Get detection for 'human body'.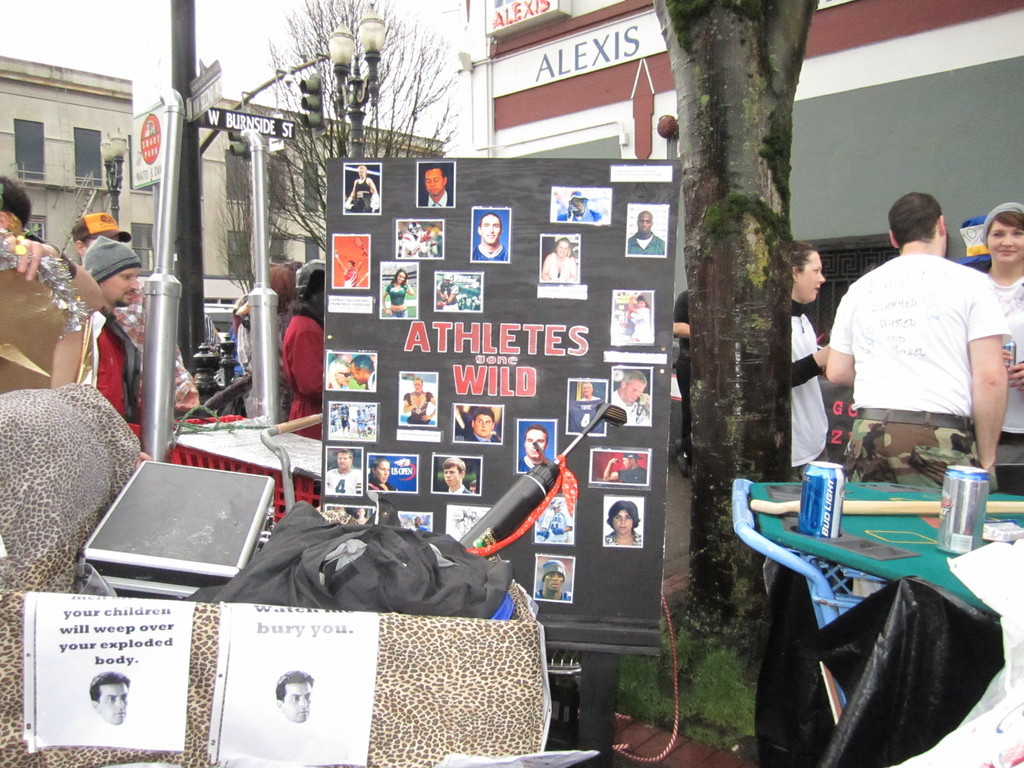
Detection: [380,279,412,316].
